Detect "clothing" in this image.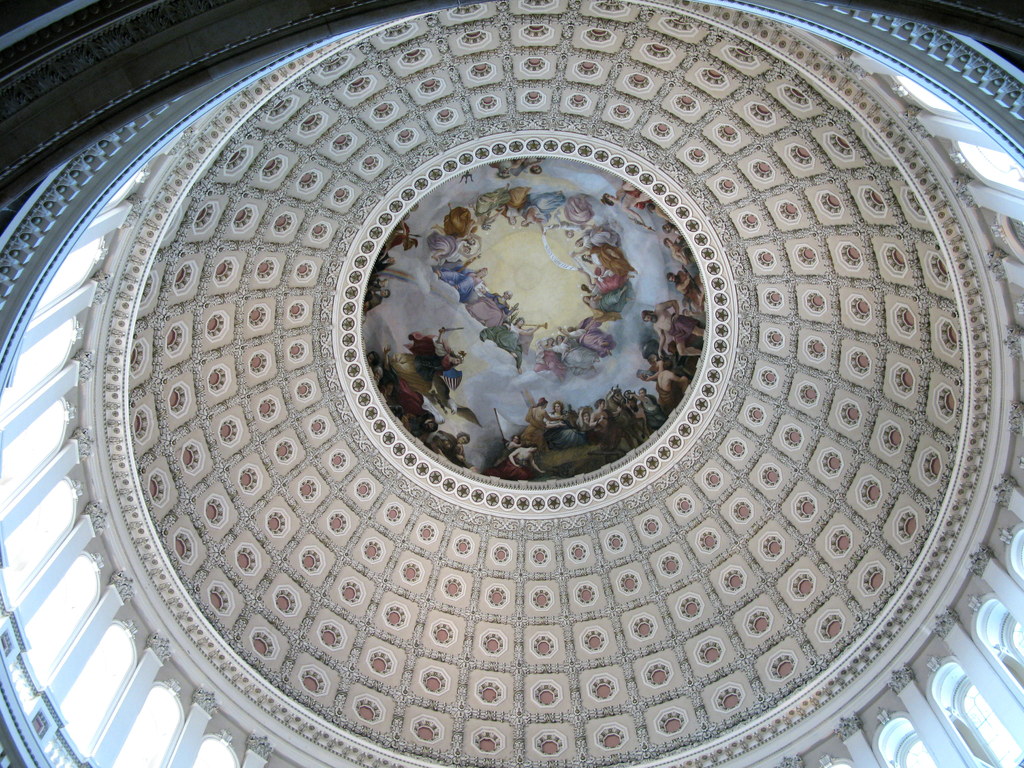
Detection: [left=387, top=331, right=456, bottom=392].
